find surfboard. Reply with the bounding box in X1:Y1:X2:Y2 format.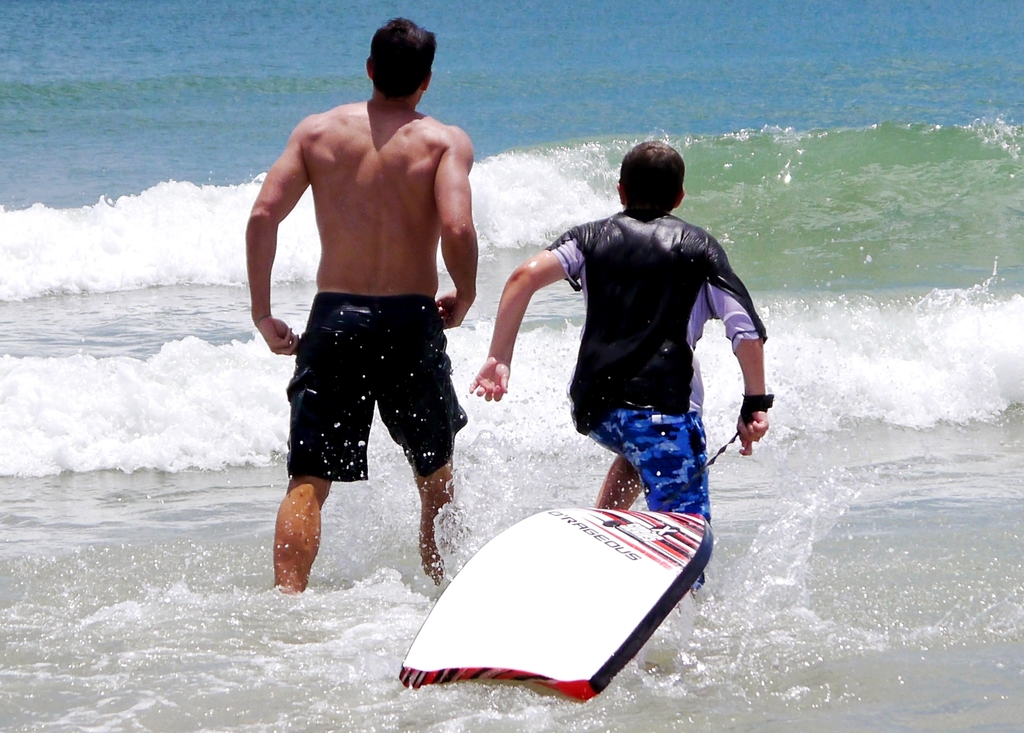
399:512:716:708.
